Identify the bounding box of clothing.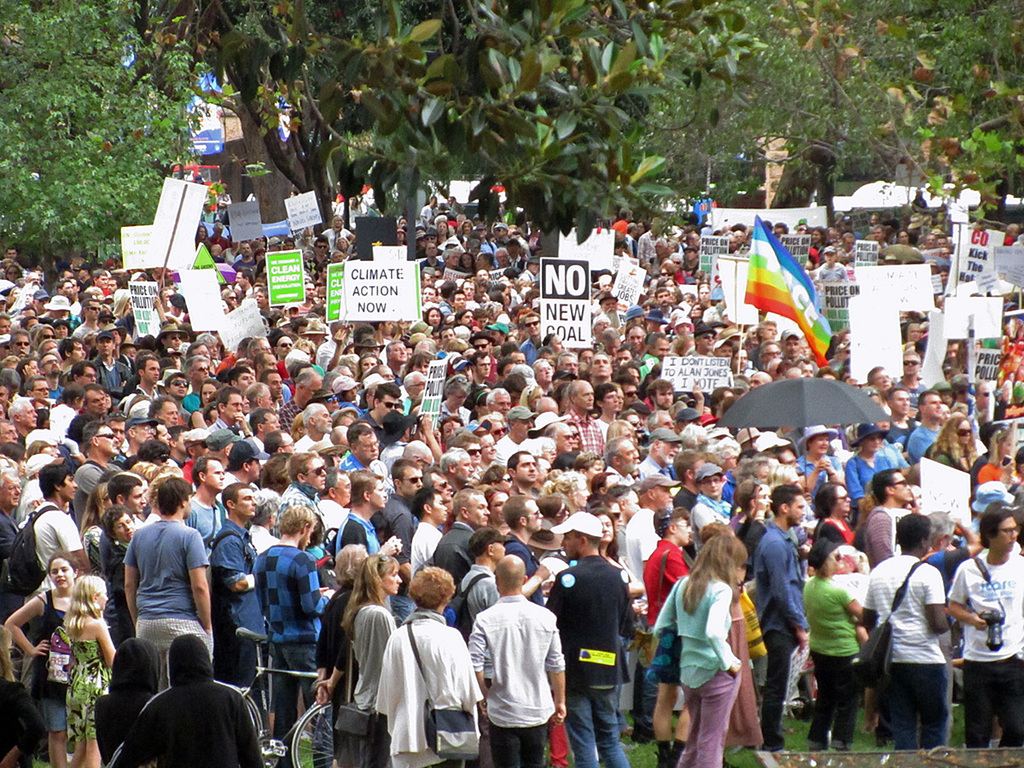
(46,406,68,441).
